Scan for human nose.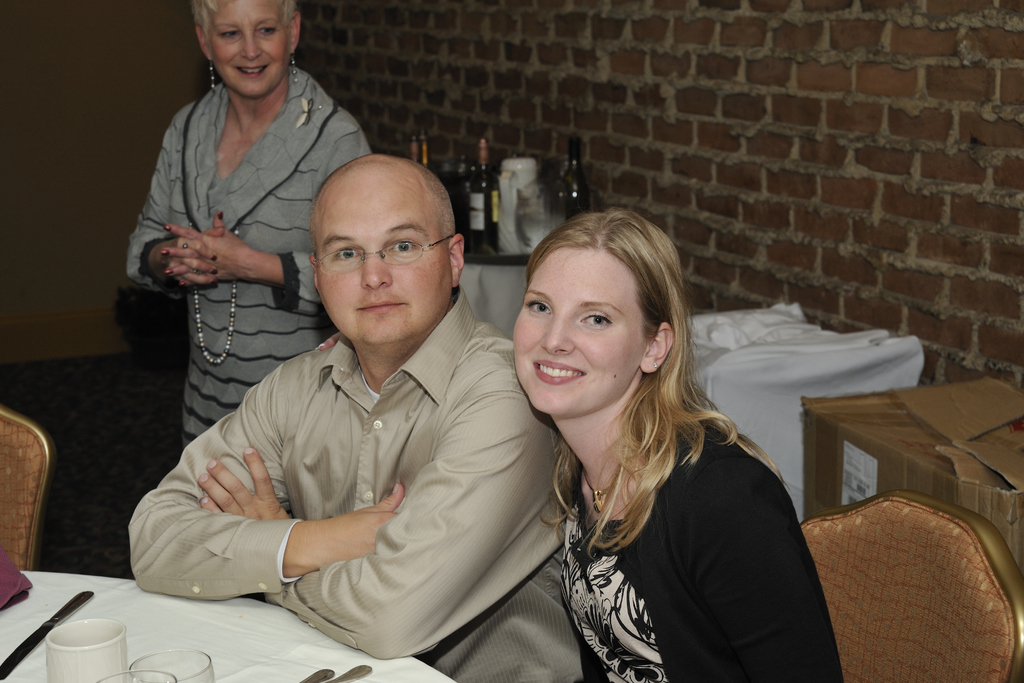
Scan result: [240,31,263,62].
